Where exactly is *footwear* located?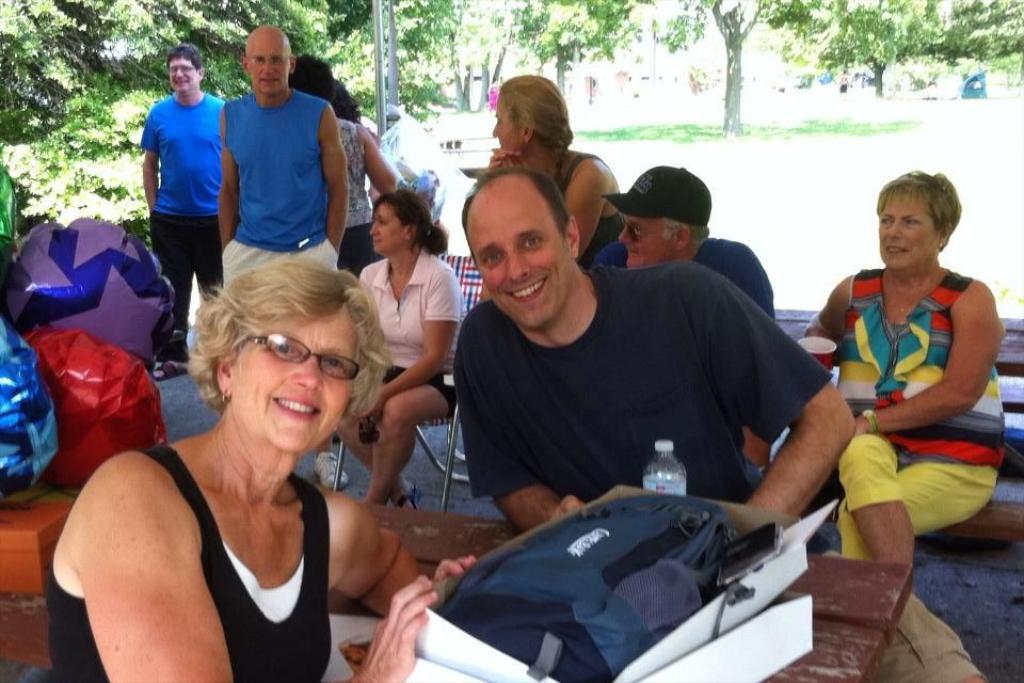
Its bounding box is <box>155,358,191,378</box>.
